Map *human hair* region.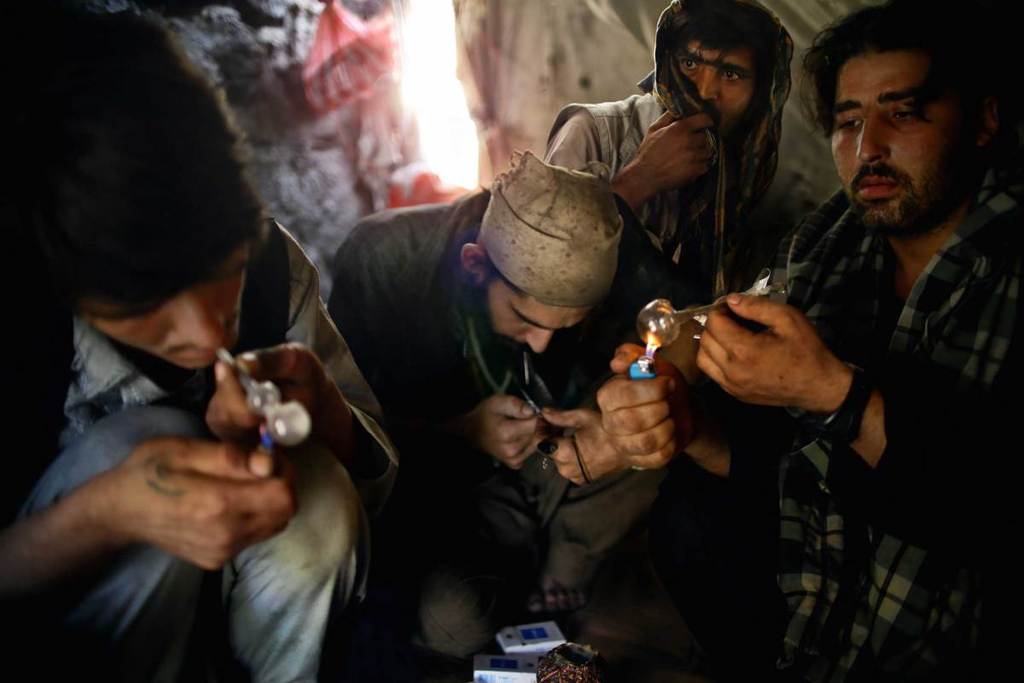
Mapped to [482,251,527,298].
